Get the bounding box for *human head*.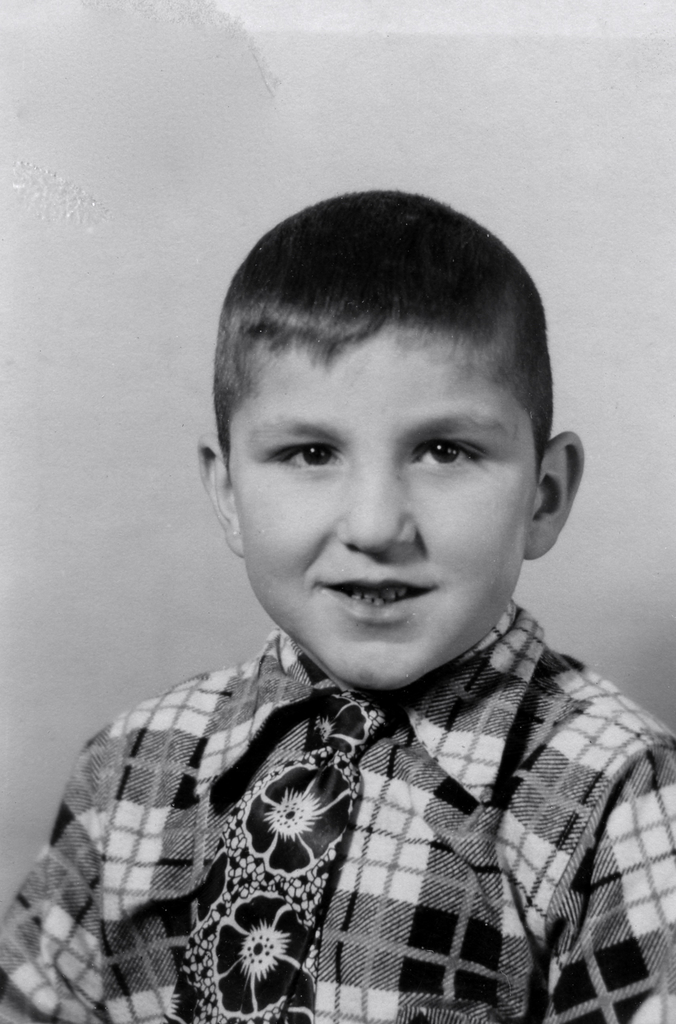
(207, 162, 564, 657).
